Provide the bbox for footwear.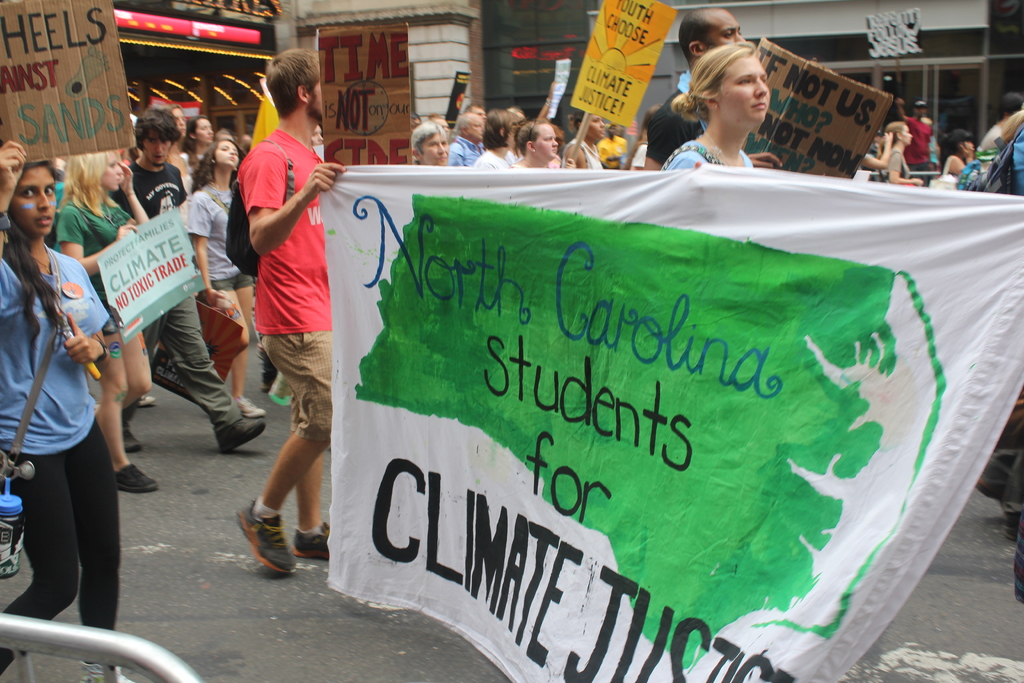
(224,512,292,582).
